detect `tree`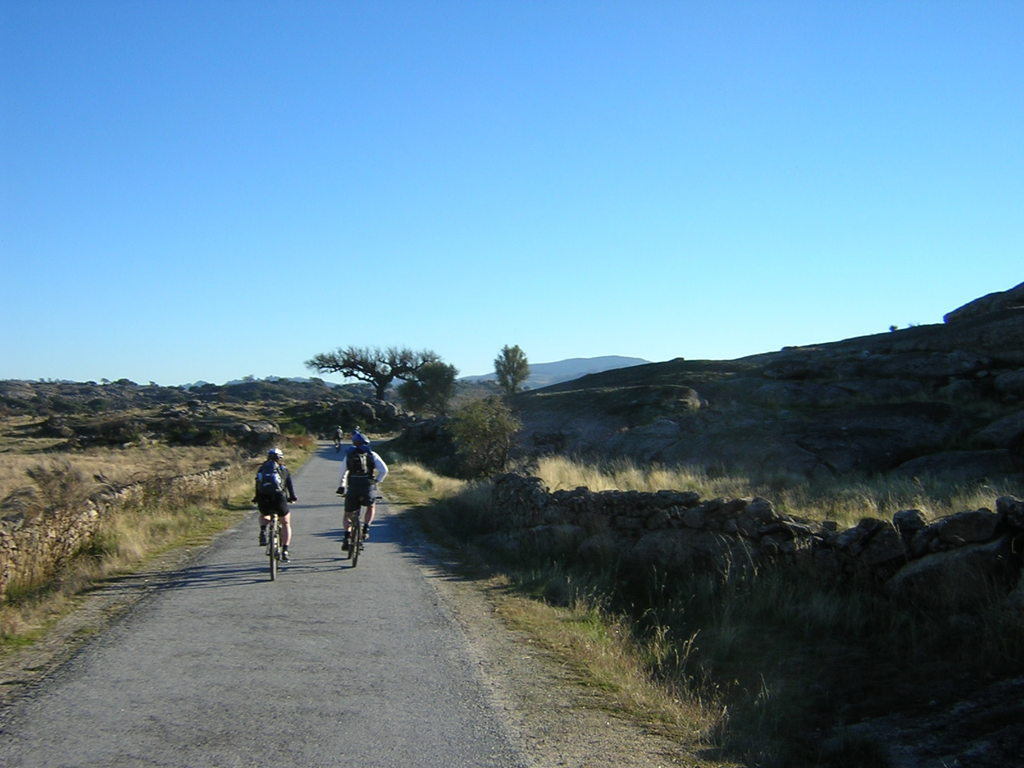
288, 340, 463, 437
